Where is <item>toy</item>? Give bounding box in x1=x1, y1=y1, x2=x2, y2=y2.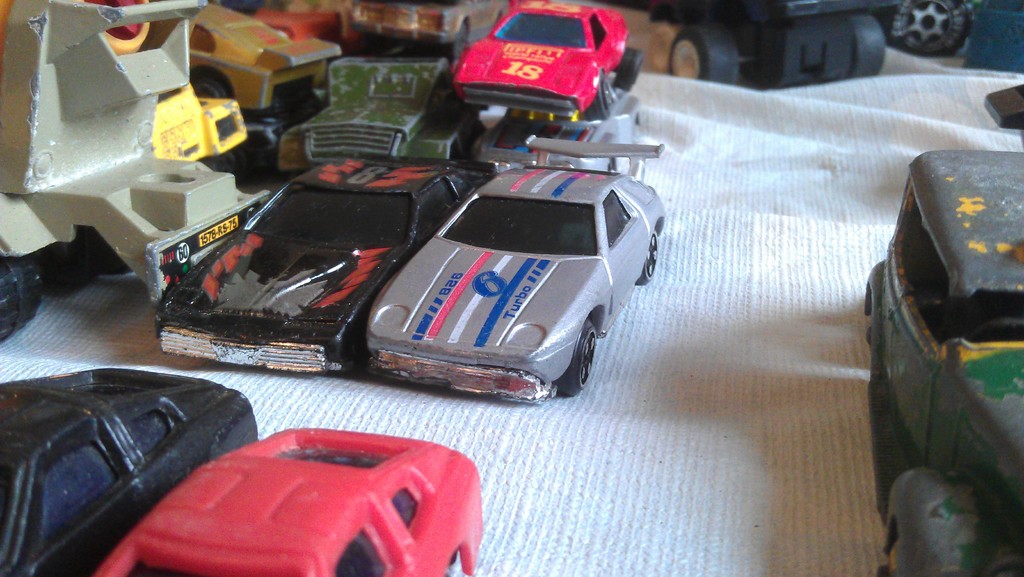
x1=185, y1=0, x2=359, y2=122.
